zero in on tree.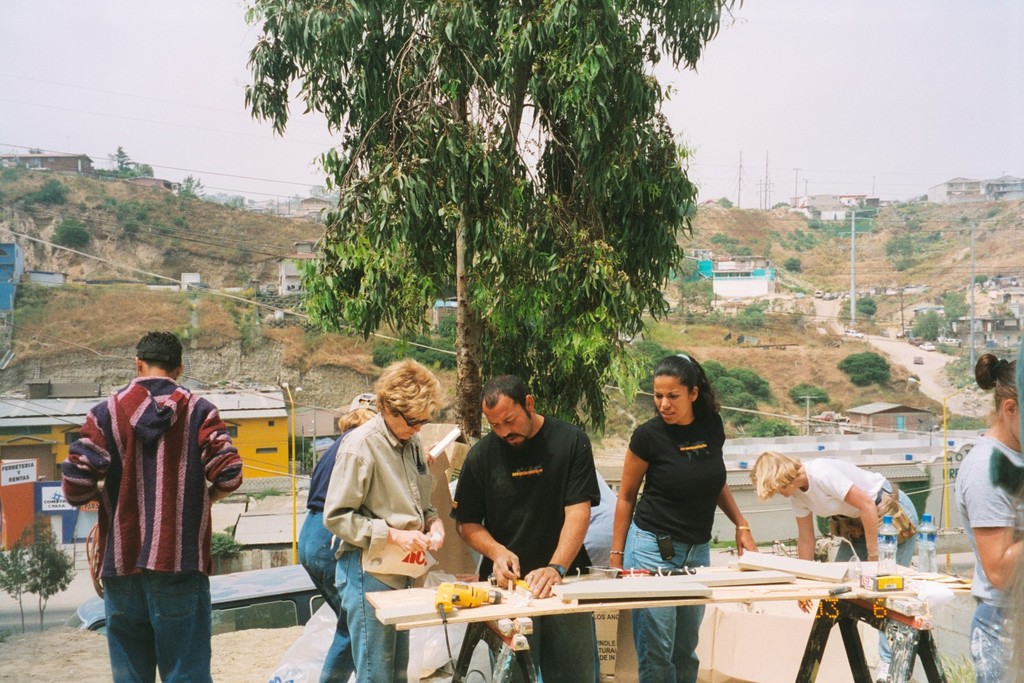
Zeroed in: bbox=(836, 350, 892, 385).
